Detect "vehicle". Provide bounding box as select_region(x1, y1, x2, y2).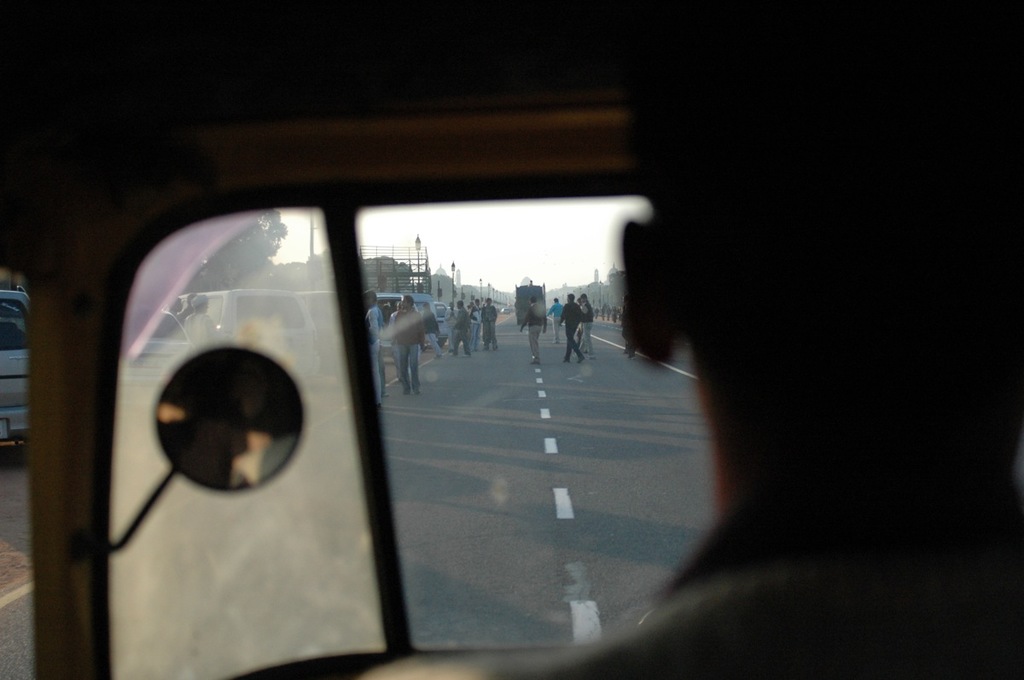
select_region(435, 302, 452, 341).
